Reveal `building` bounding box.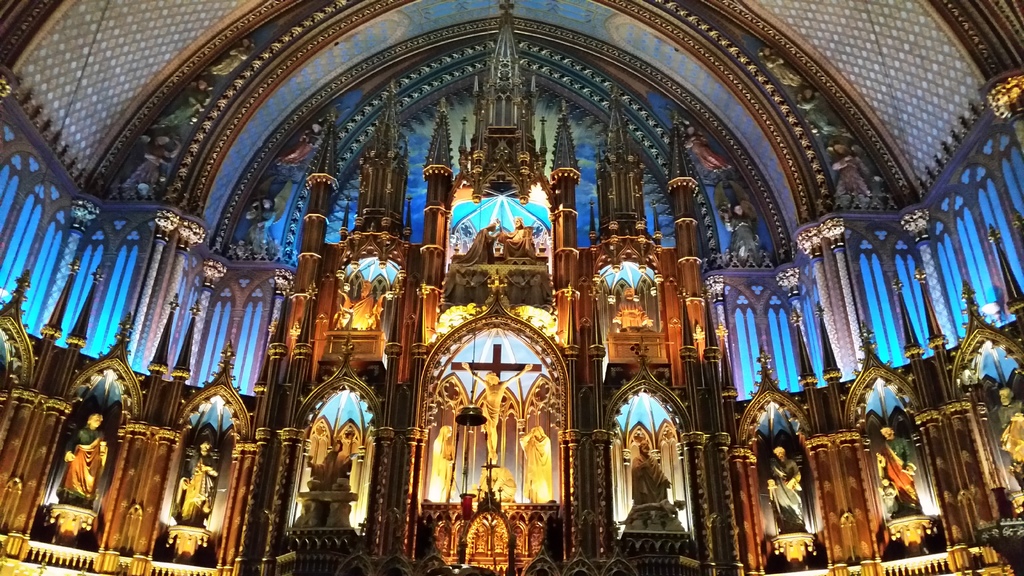
Revealed: rect(0, 0, 1023, 575).
